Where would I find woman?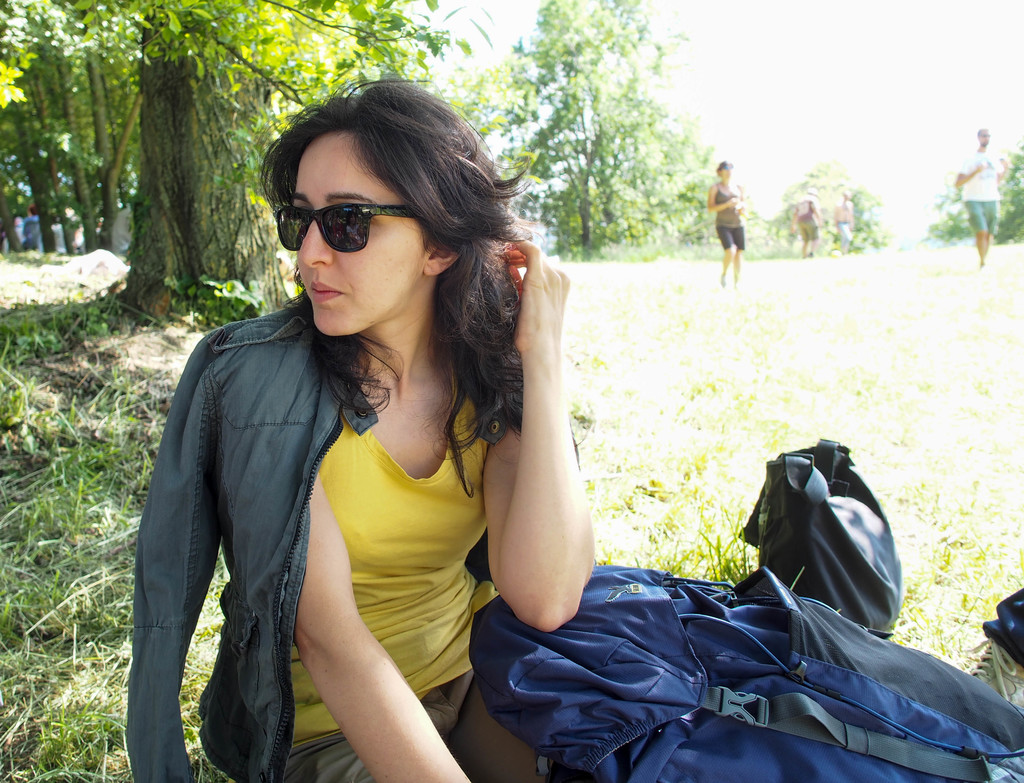
At select_region(109, 86, 634, 782).
